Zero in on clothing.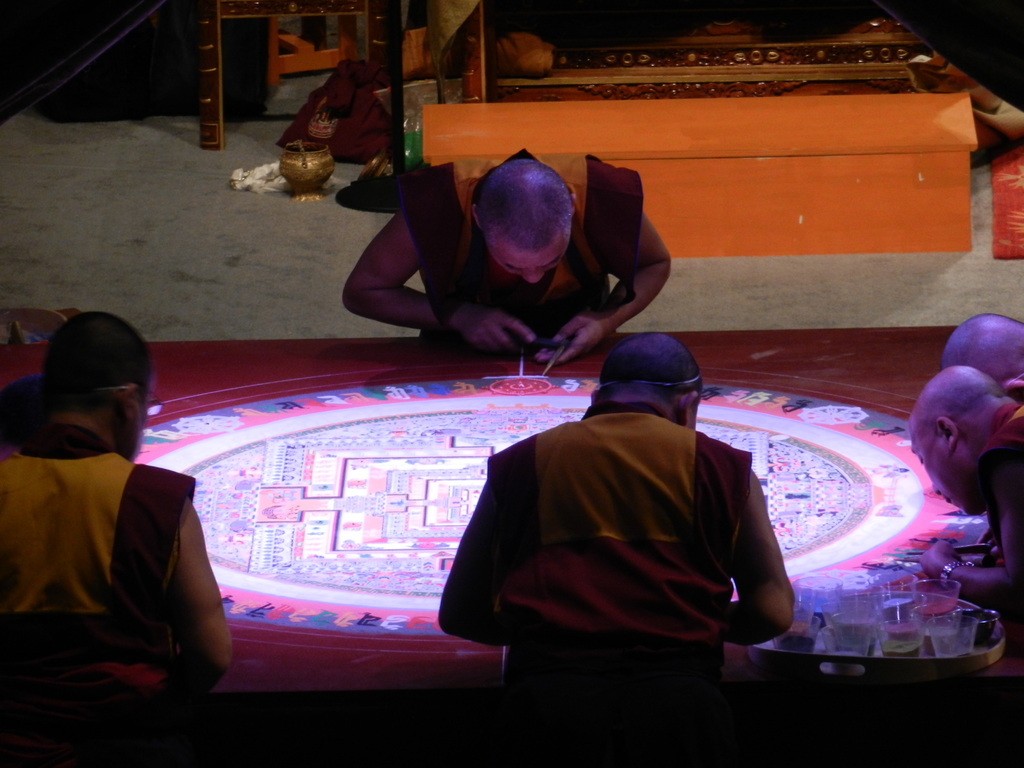
Zeroed in: bbox=(468, 374, 788, 700).
